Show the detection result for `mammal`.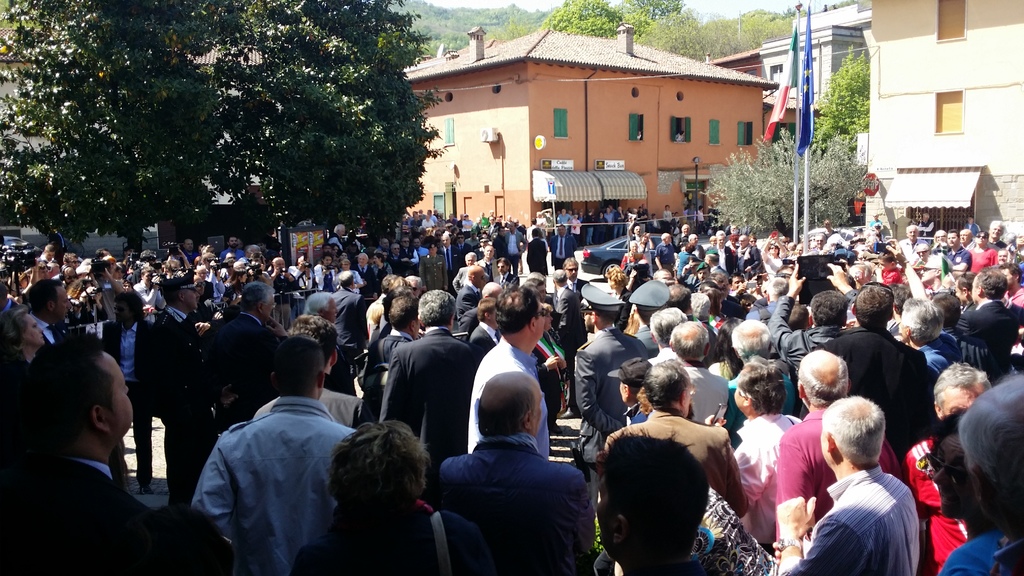
pyautogui.locateOnScreen(771, 388, 920, 575).
